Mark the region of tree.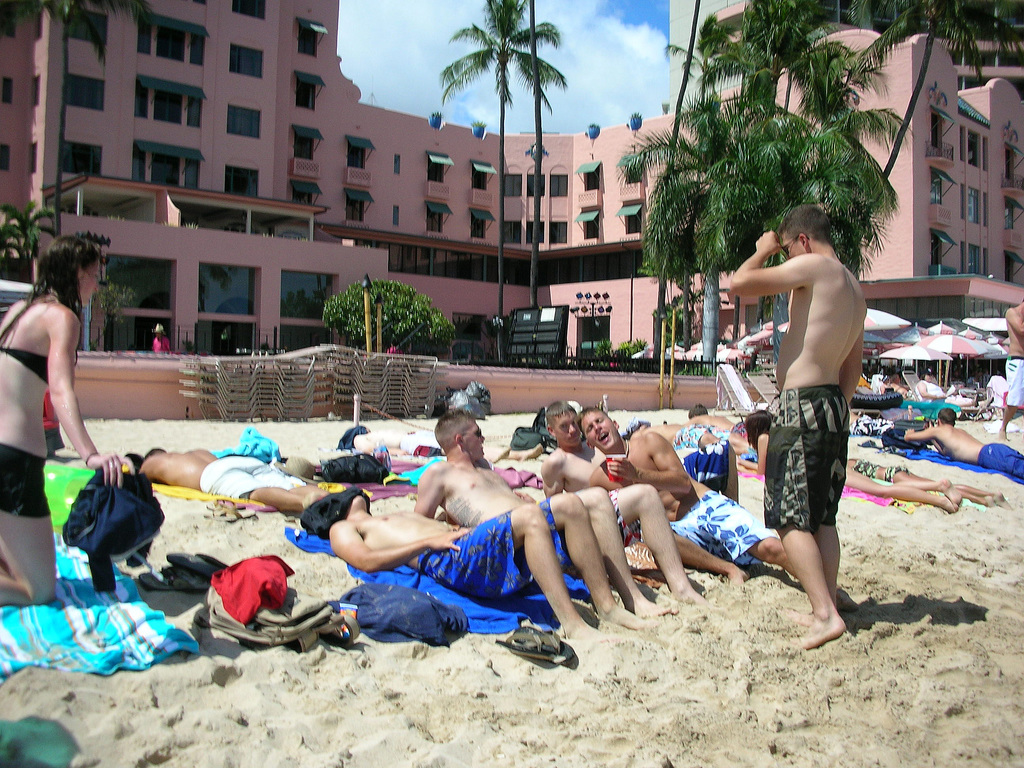
Region: [324,275,458,353].
